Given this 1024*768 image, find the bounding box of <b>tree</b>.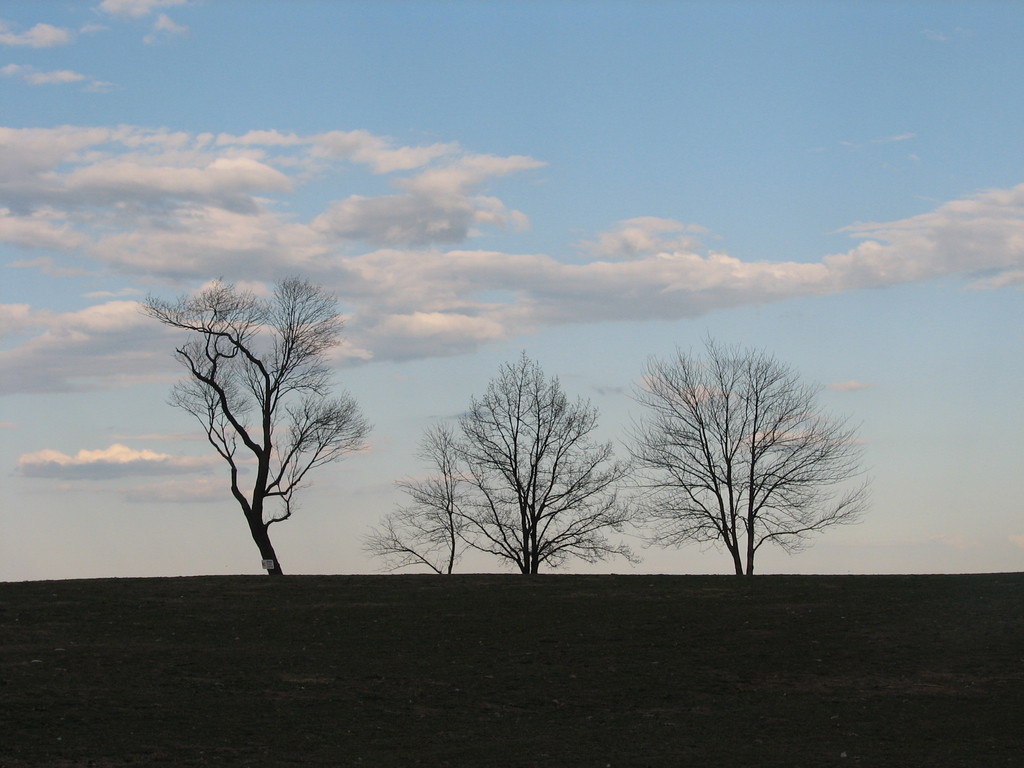
[left=137, top=268, right=366, bottom=580].
